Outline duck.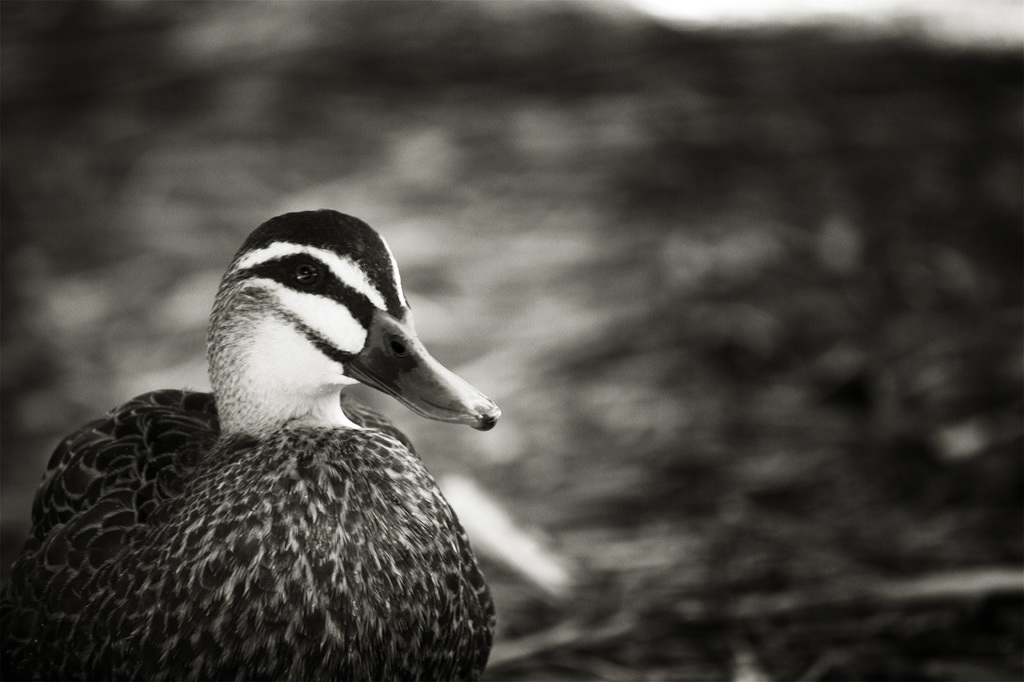
Outline: box=[11, 205, 497, 681].
